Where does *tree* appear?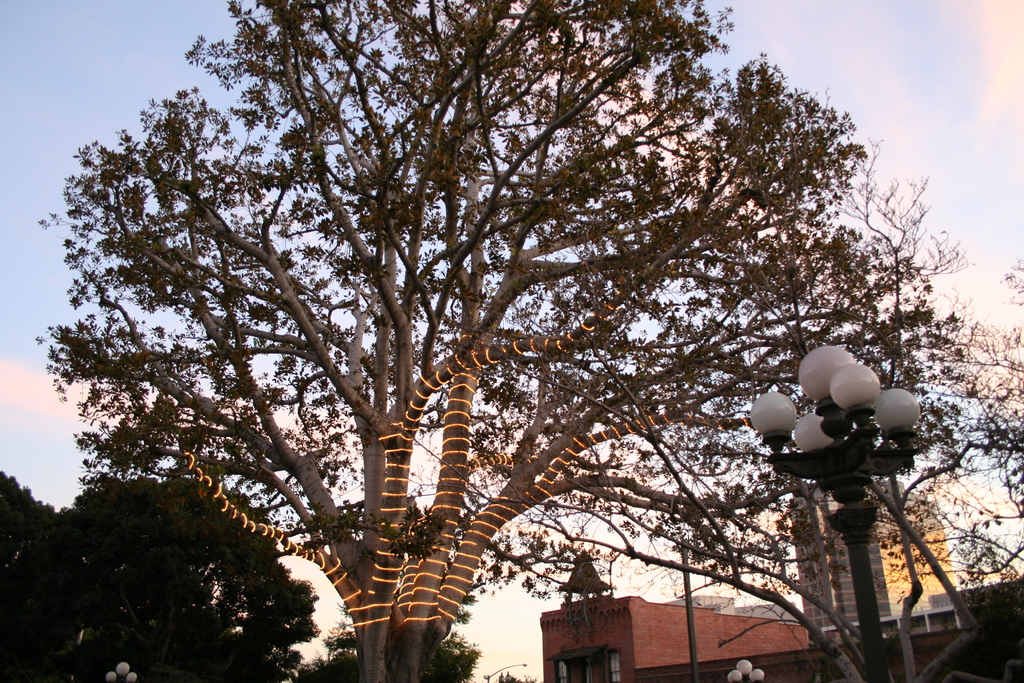
Appears at bbox(0, 464, 317, 682).
